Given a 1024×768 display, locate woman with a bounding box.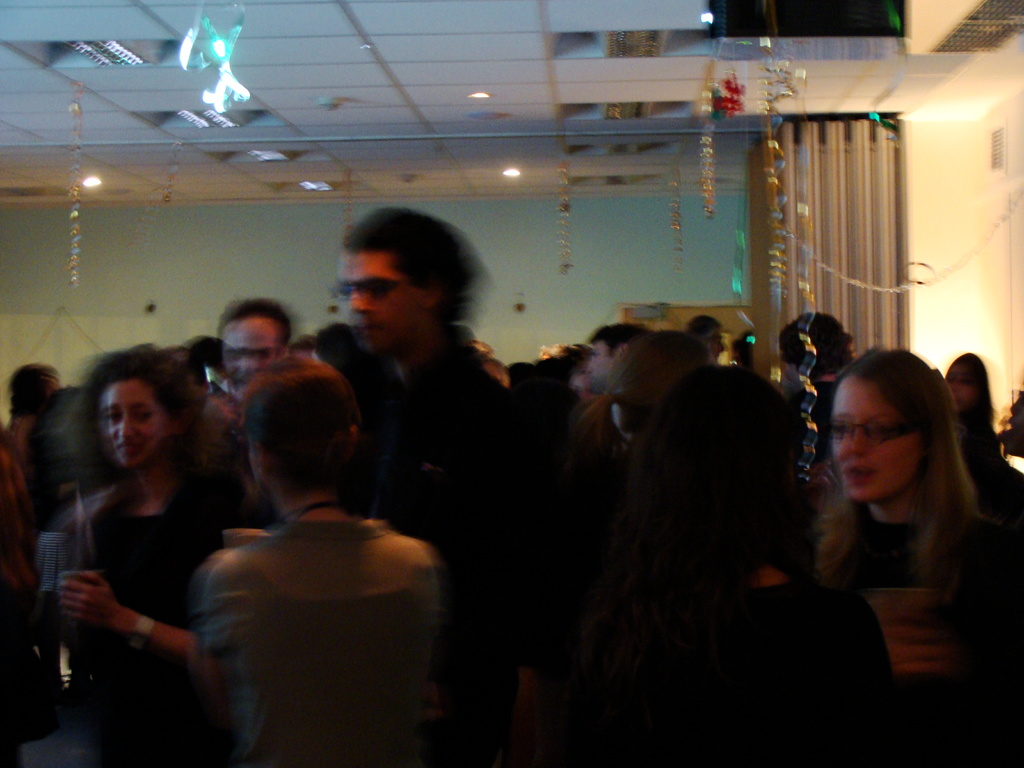
Located: detection(198, 343, 451, 767).
